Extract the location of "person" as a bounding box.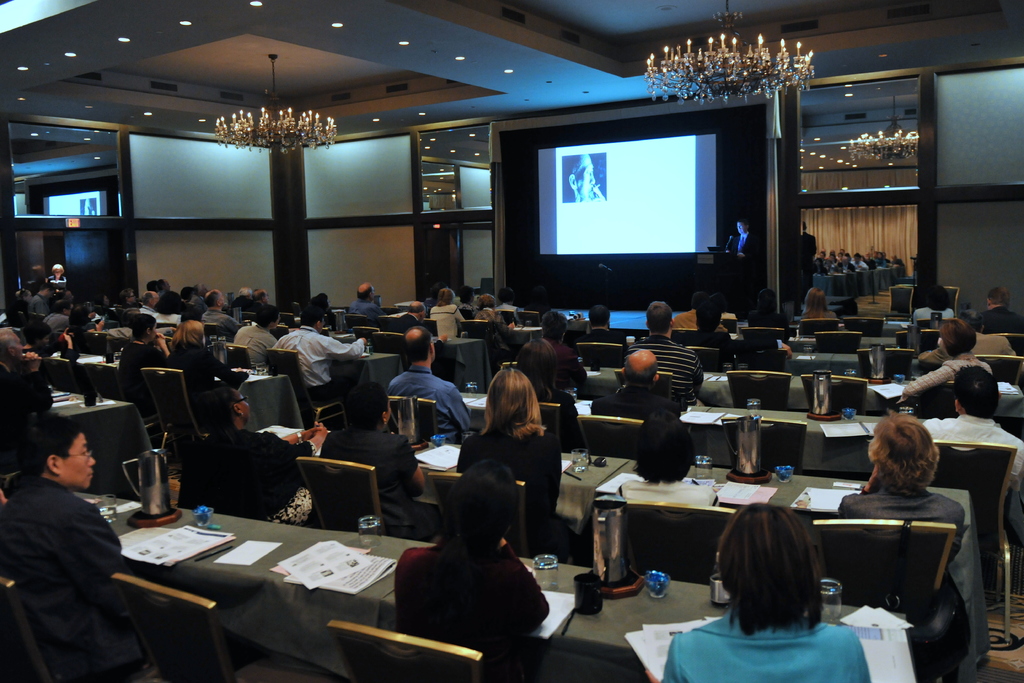
pyautogui.locateOnScreen(0, 411, 141, 682).
